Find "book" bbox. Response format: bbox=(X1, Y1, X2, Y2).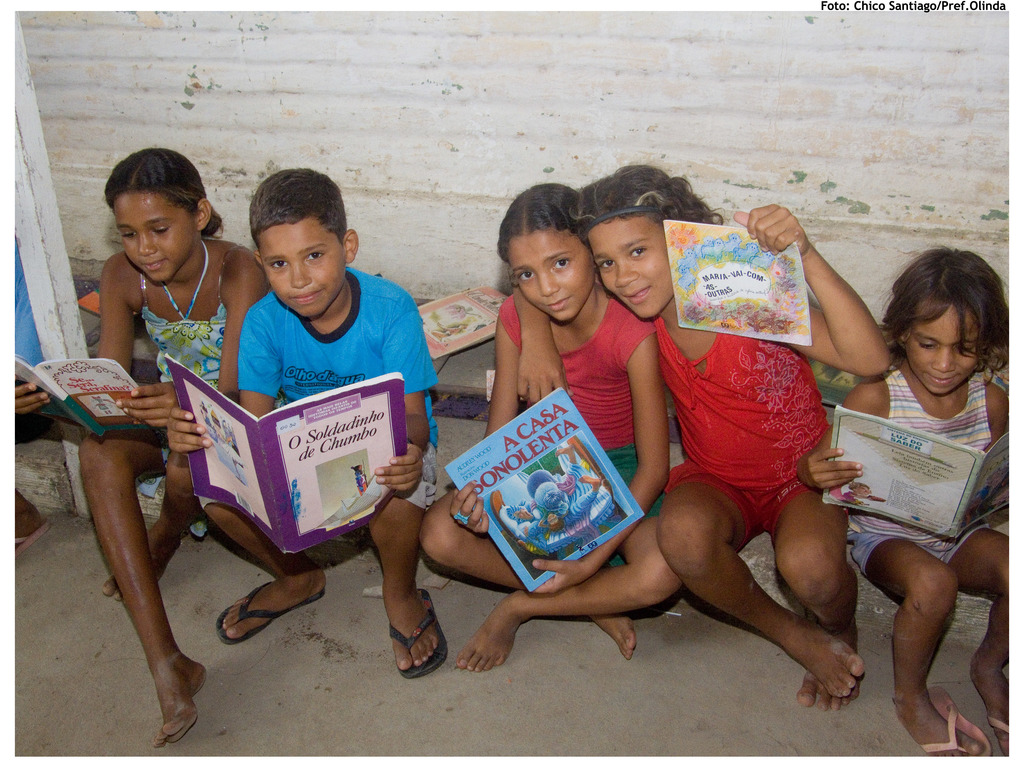
bbox=(418, 283, 516, 368).
